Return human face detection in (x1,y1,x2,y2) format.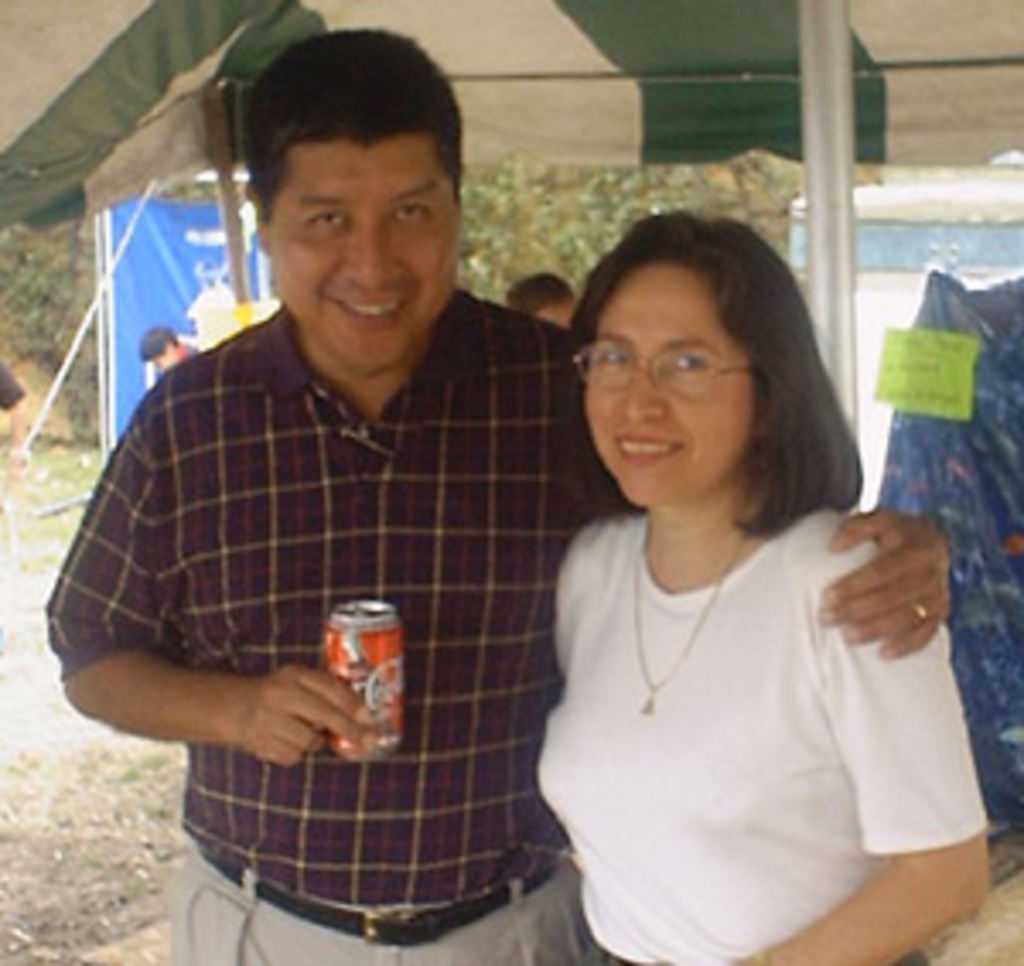
(150,358,171,372).
